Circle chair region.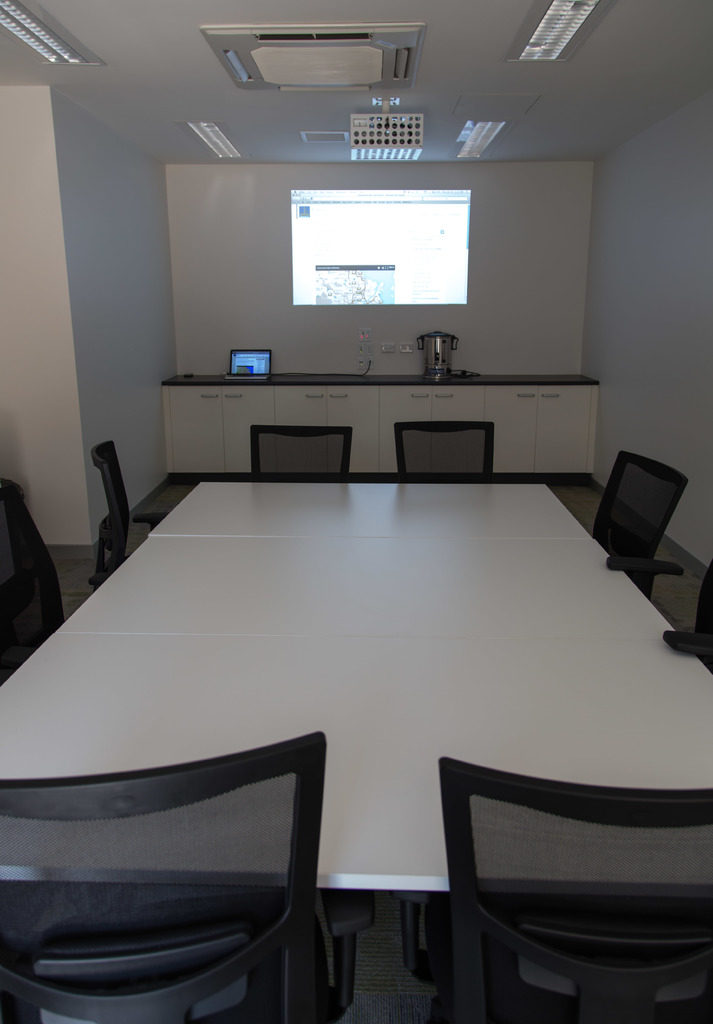
Region: detection(593, 447, 684, 595).
